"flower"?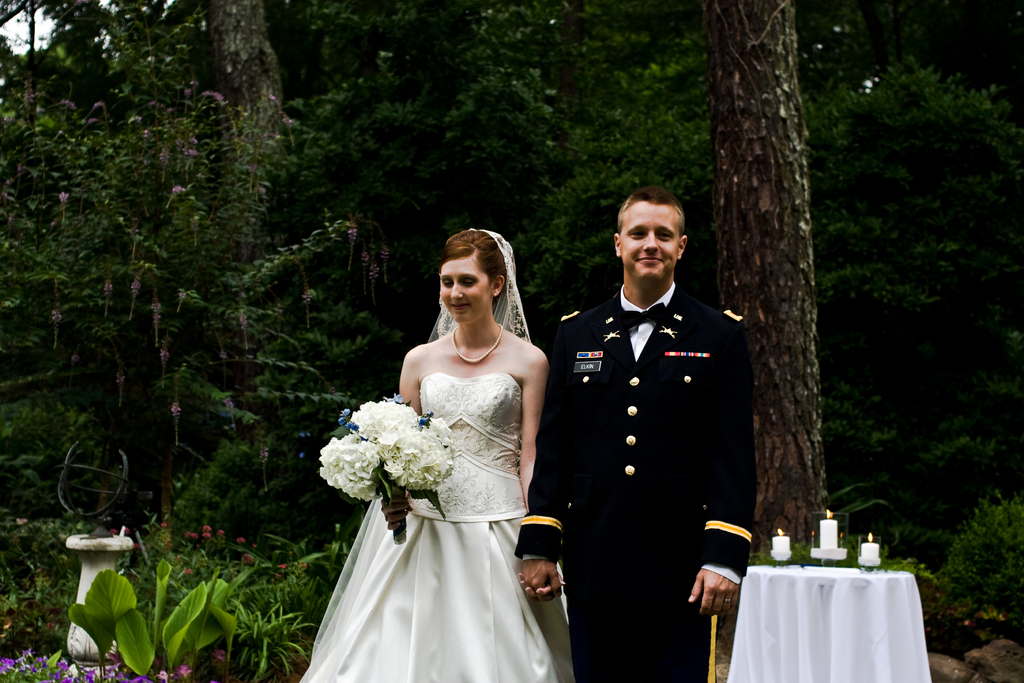
(214, 527, 224, 538)
